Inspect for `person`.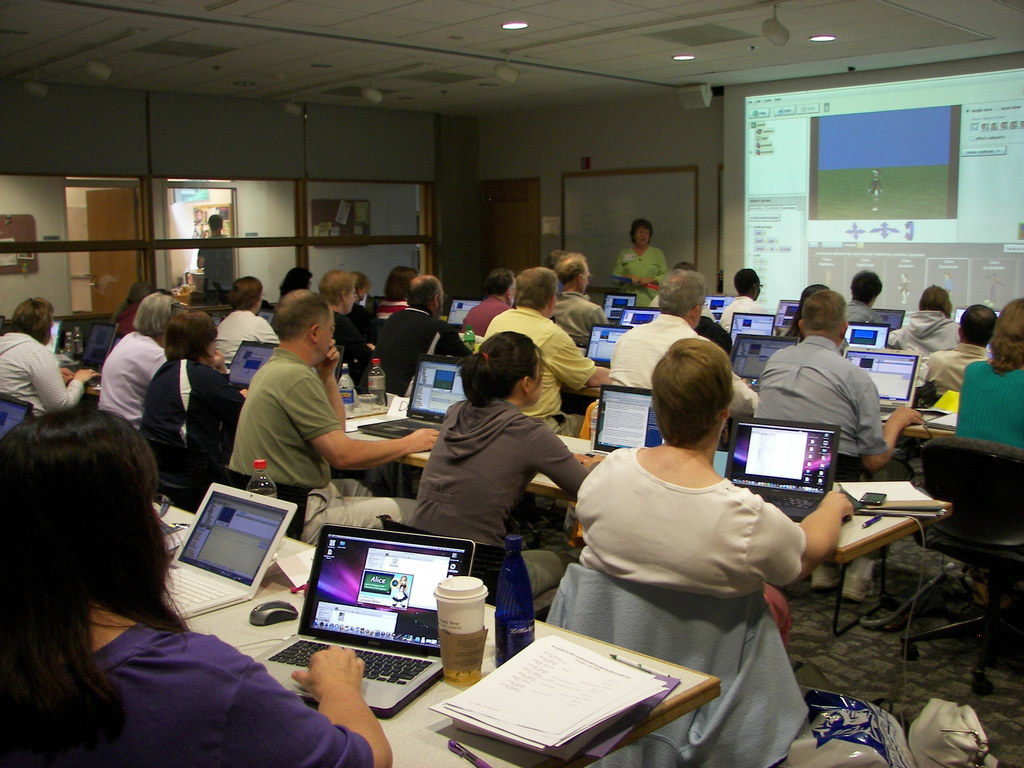
Inspection: <bbox>322, 266, 372, 404</bbox>.
